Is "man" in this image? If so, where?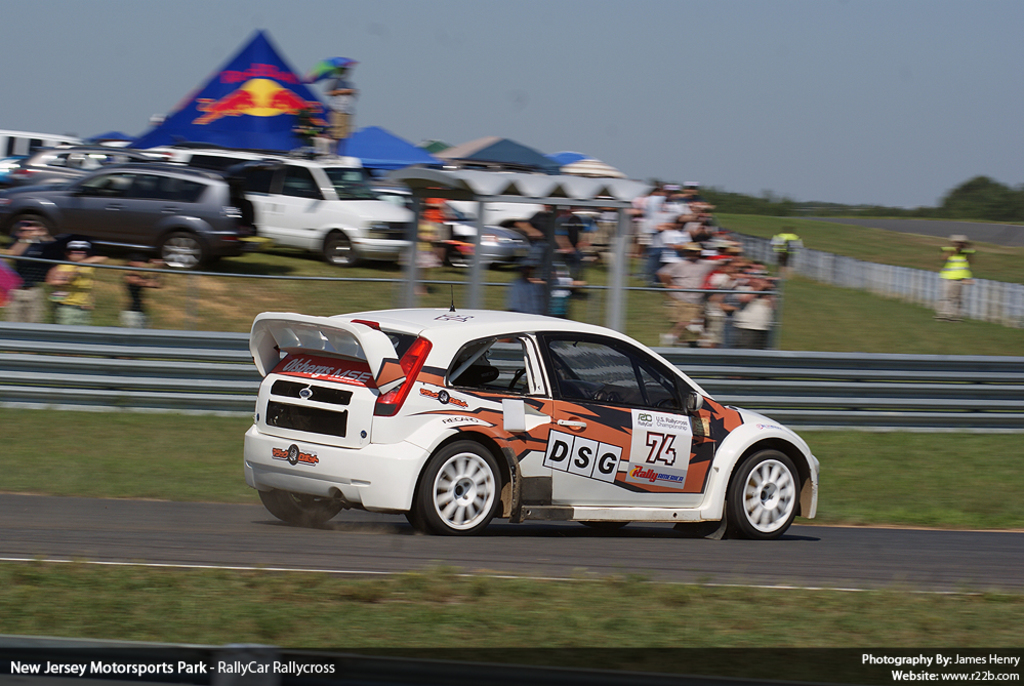
Yes, at crop(654, 243, 734, 340).
